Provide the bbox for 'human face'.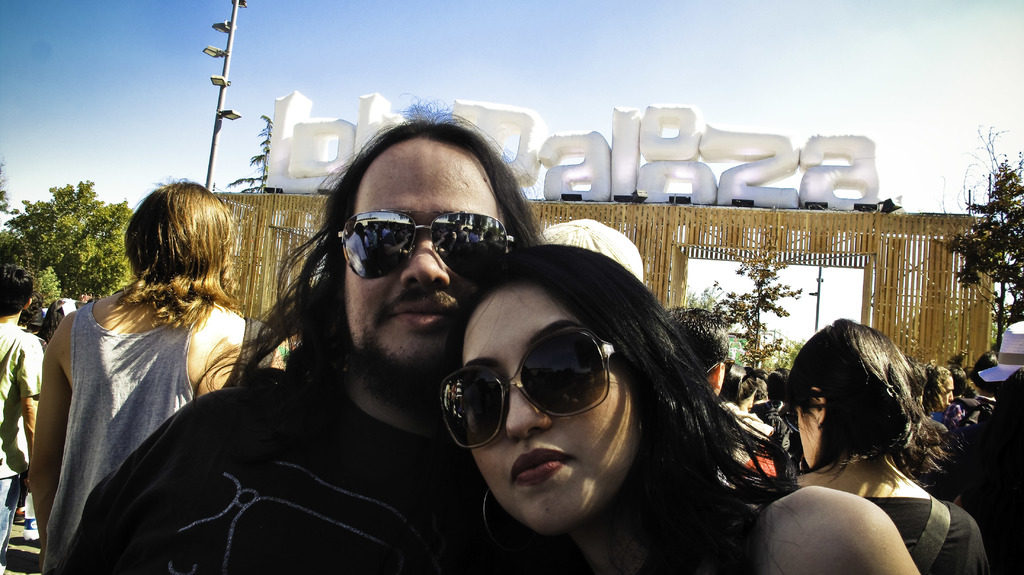
bbox=(332, 120, 514, 386).
